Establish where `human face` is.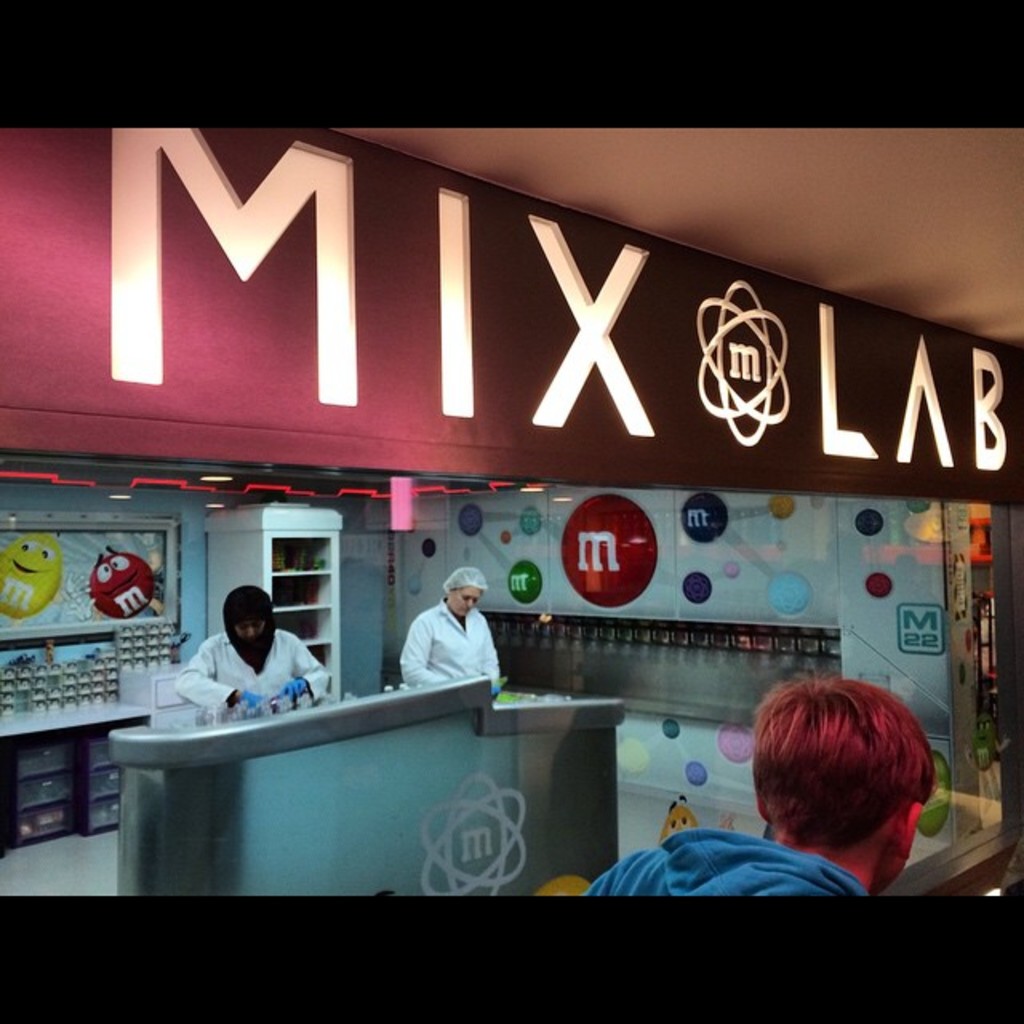
Established at detection(443, 592, 482, 621).
